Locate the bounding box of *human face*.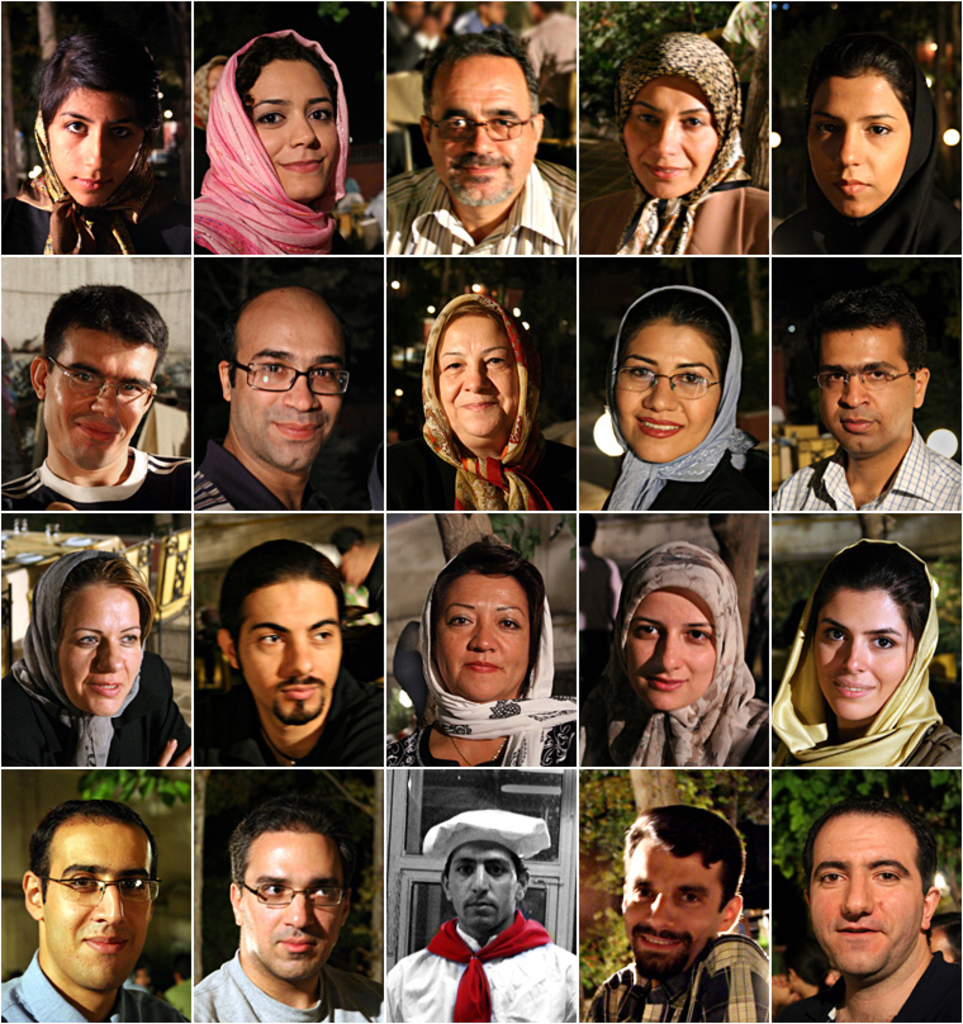
Bounding box: 807,591,916,726.
